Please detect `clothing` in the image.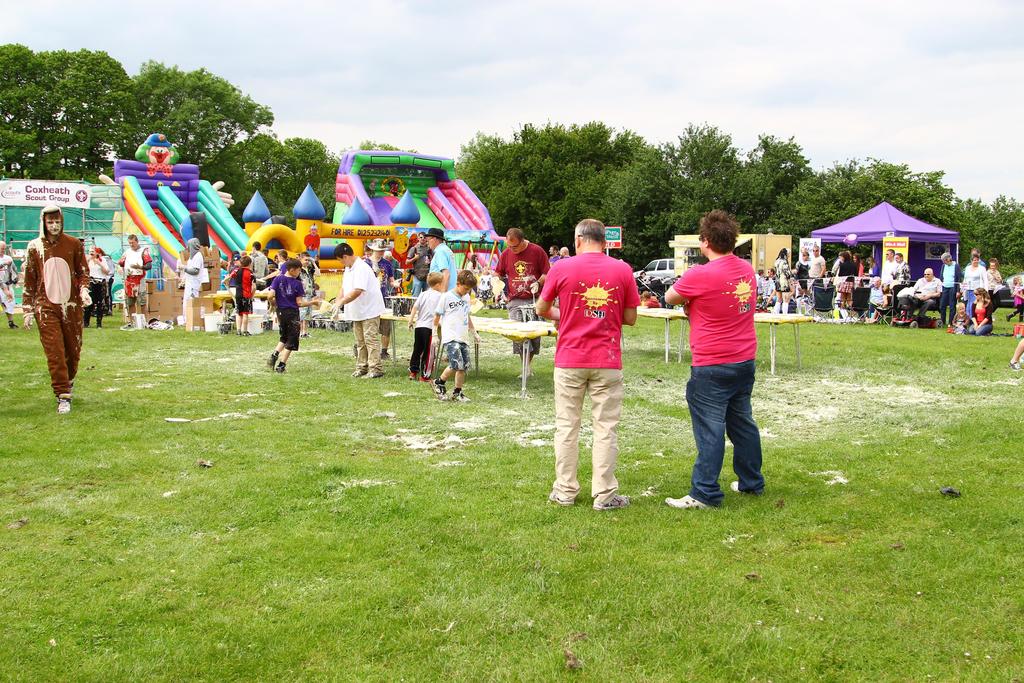
detection(347, 263, 385, 362).
